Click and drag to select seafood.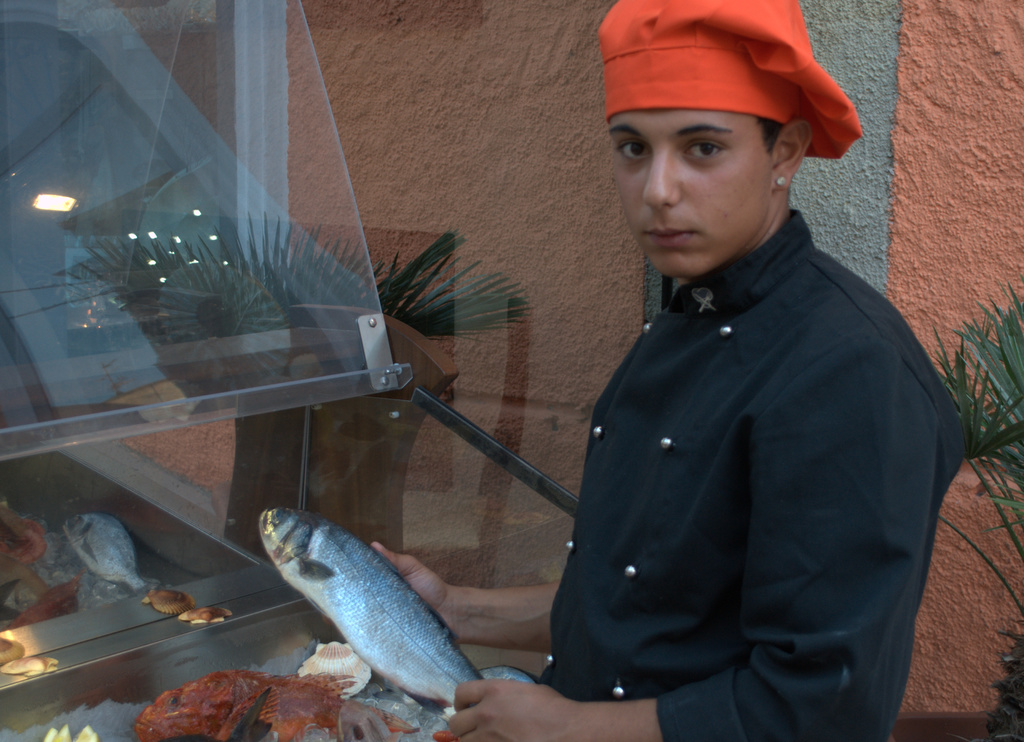
Selection: detection(255, 508, 538, 720).
